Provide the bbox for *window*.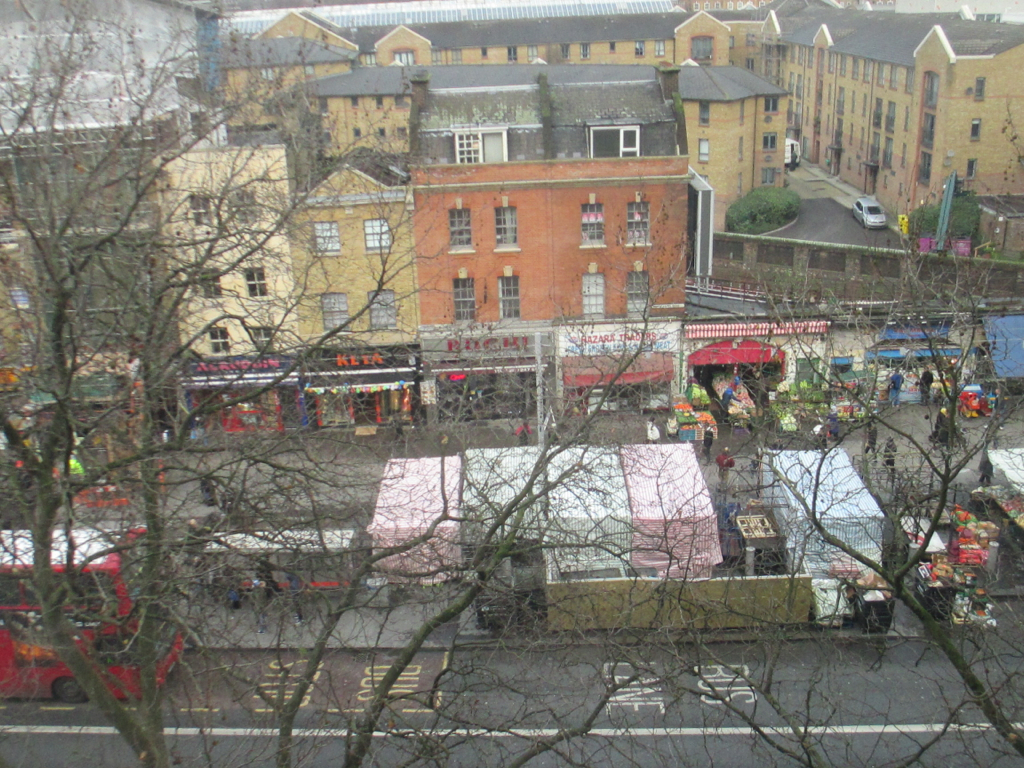
pyautogui.locateOnScreen(922, 149, 930, 181).
